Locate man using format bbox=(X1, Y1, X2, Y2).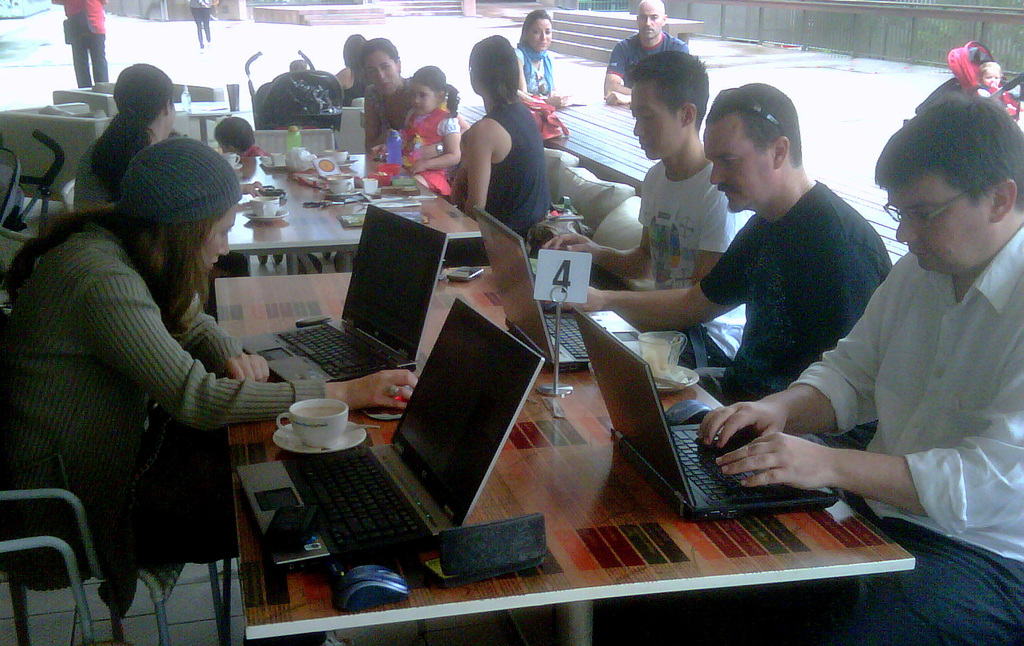
bbox=(50, 0, 110, 90).
